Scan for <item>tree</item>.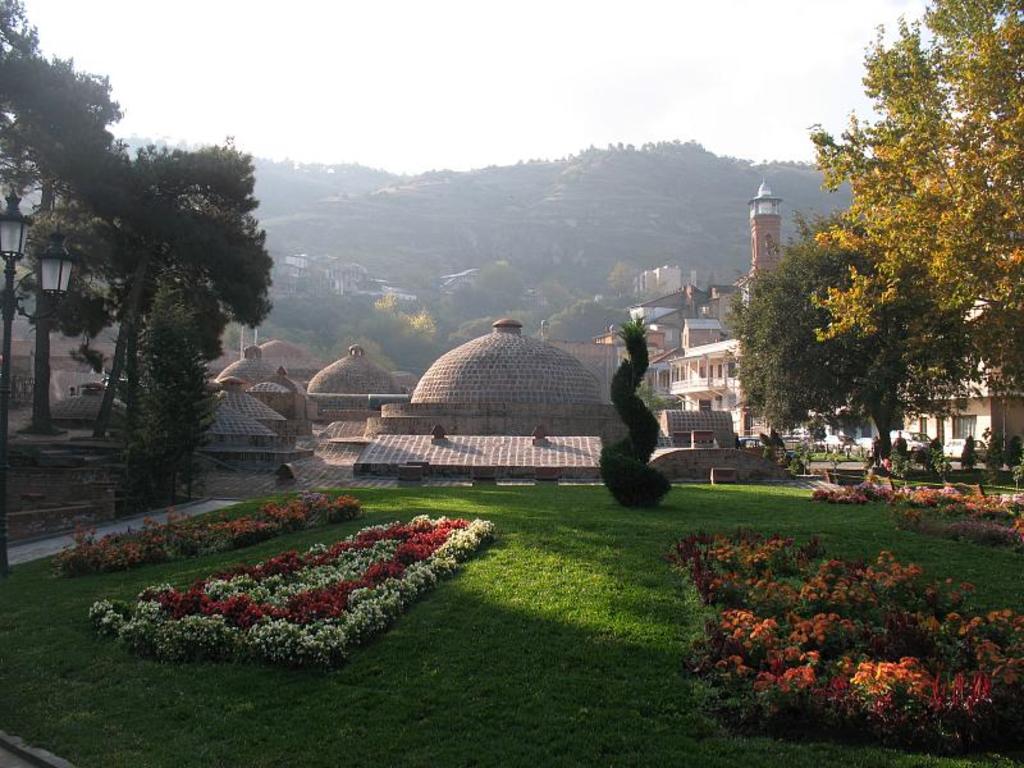
Scan result: bbox=[812, 0, 1023, 428].
